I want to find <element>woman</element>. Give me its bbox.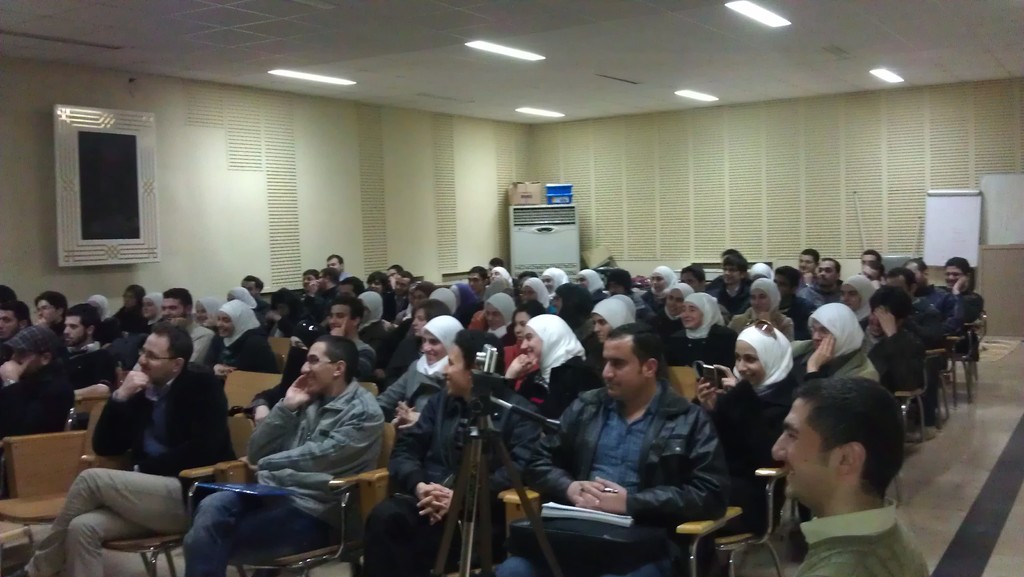
(left=369, top=313, right=451, bottom=425).
